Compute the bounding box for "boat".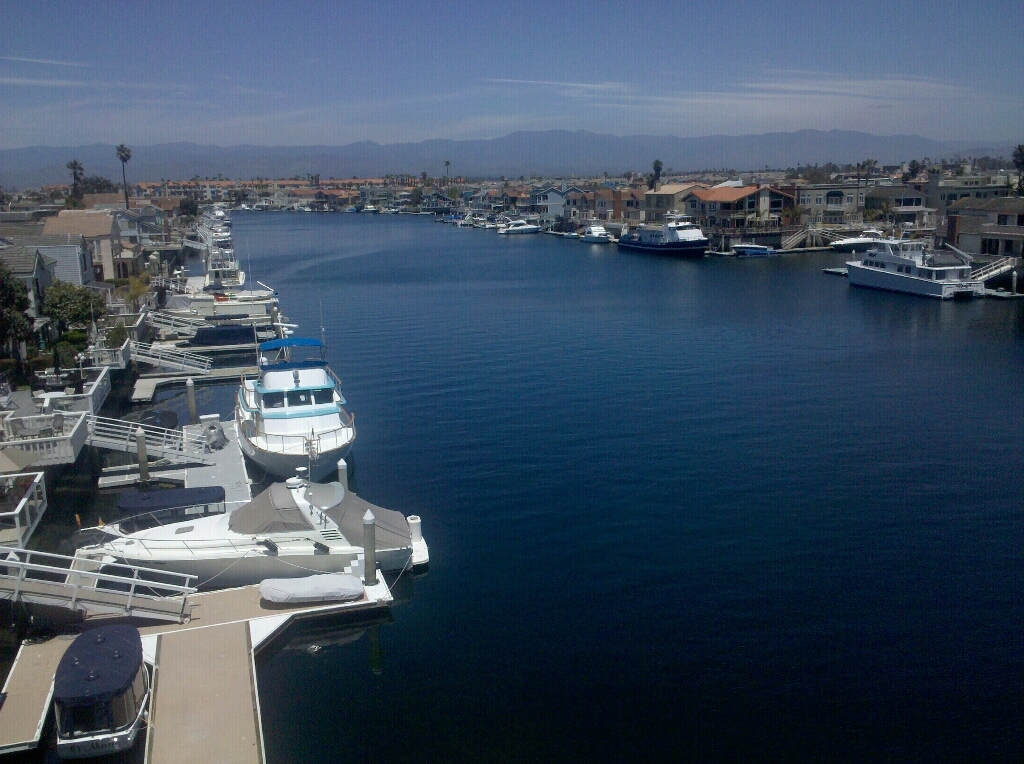
bbox=(500, 218, 540, 234).
